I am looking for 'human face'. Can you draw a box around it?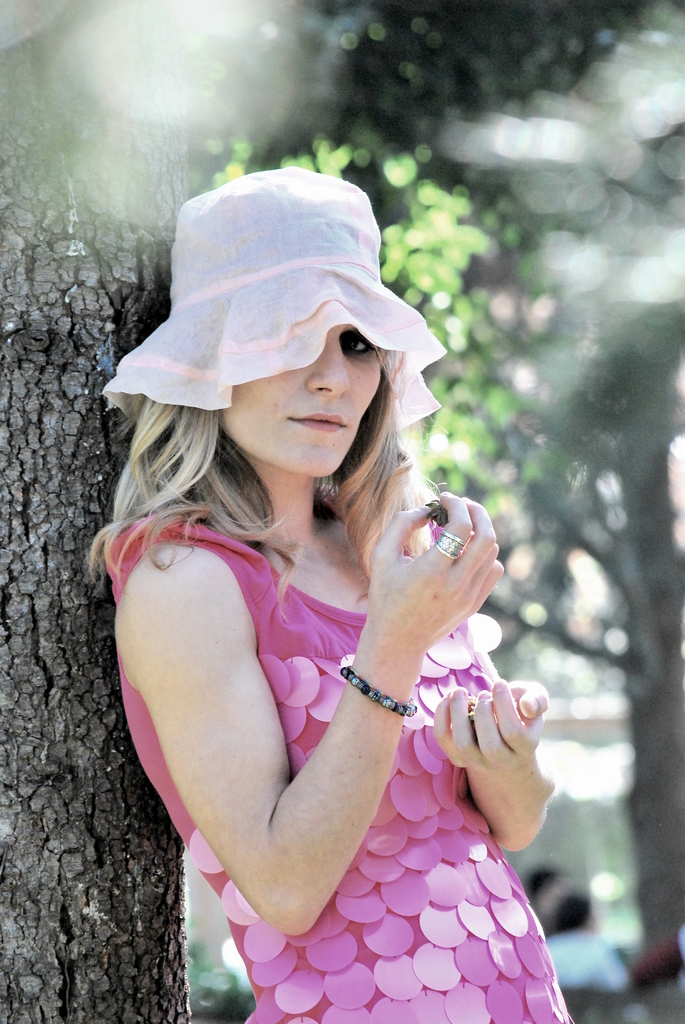
Sure, the bounding box is <box>228,321,389,474</box>.
